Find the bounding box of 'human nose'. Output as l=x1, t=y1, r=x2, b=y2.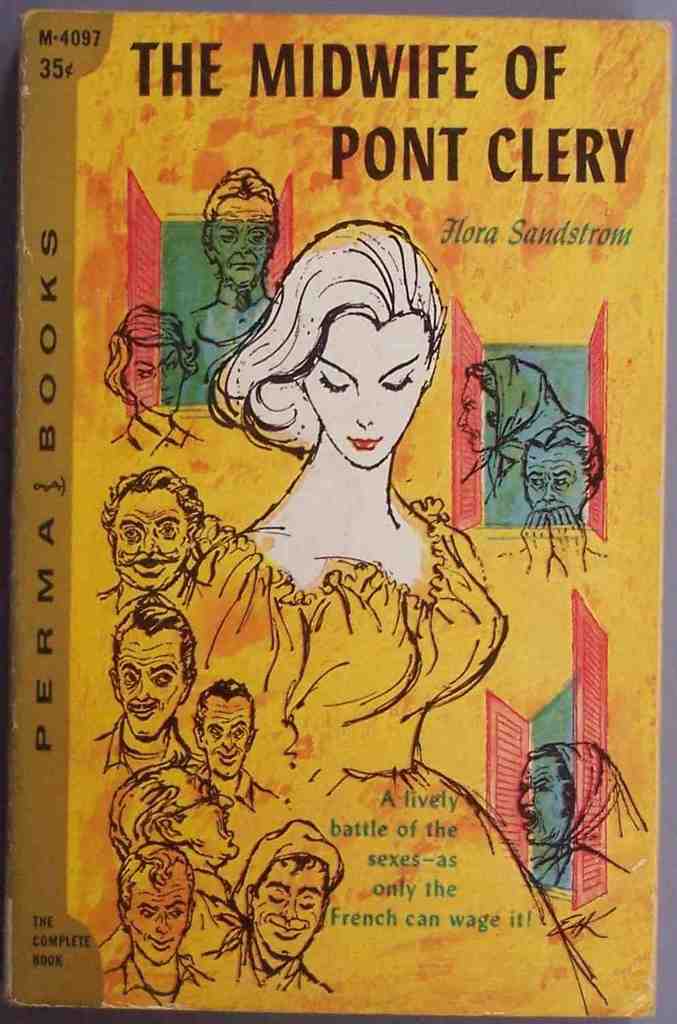
l=231, t=241, r=253, b=254.
